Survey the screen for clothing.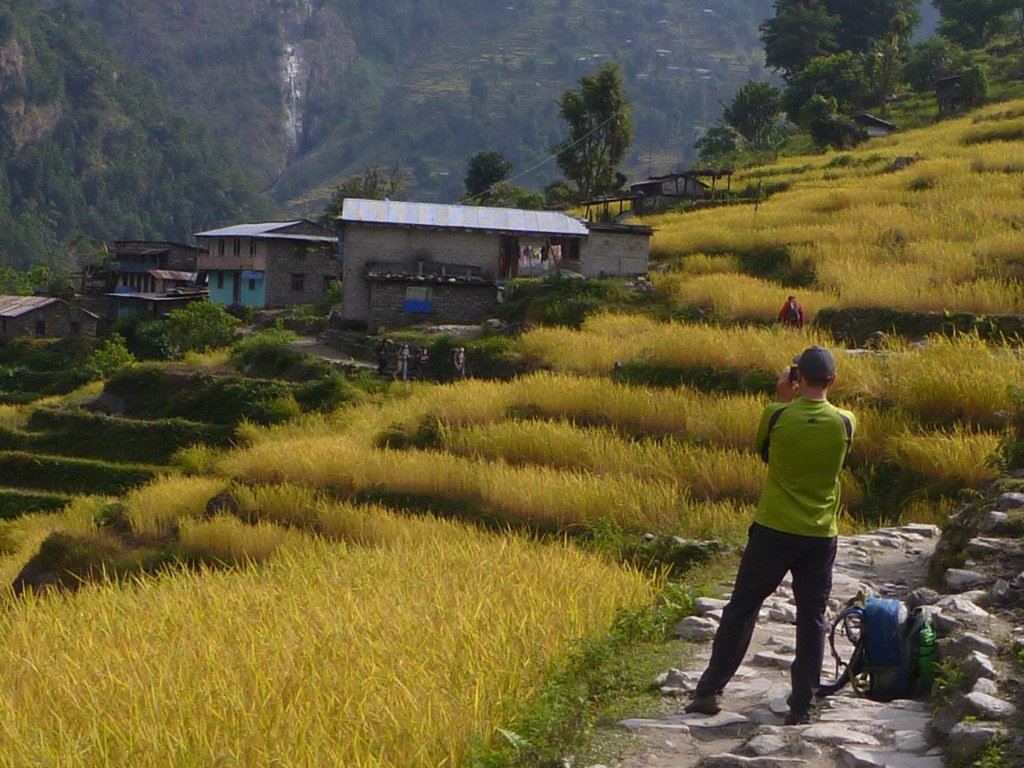
Survey found: [781,294,797,330].
